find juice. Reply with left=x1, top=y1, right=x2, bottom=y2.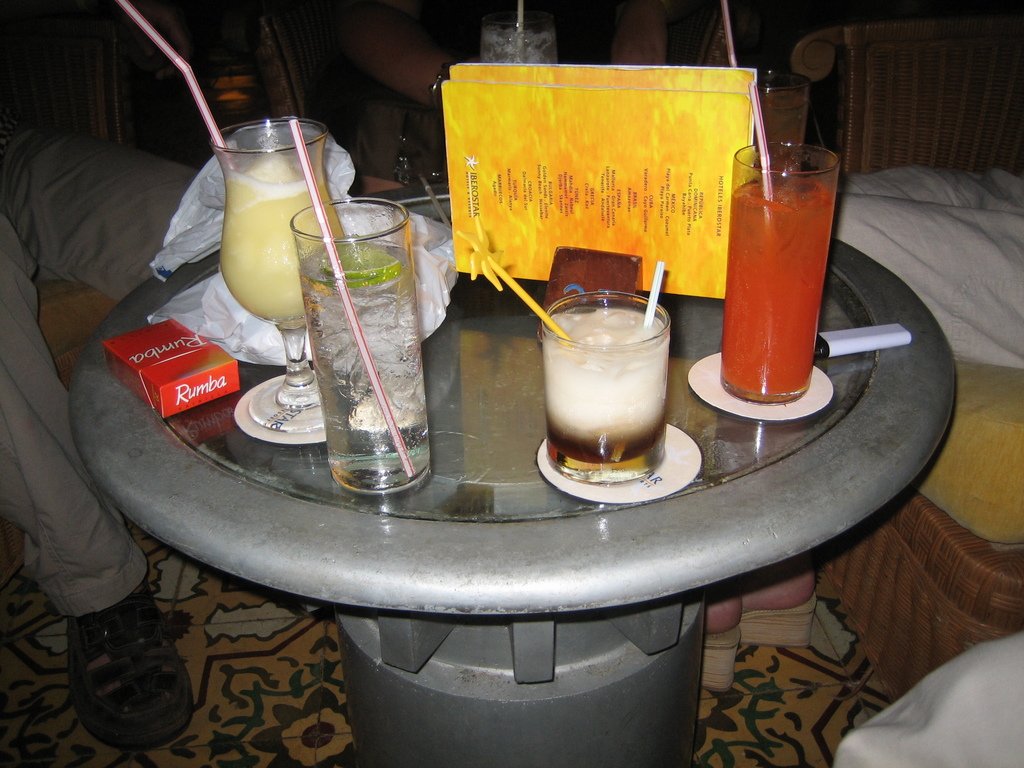
left=710, top=99, right=838, bottom=392.
